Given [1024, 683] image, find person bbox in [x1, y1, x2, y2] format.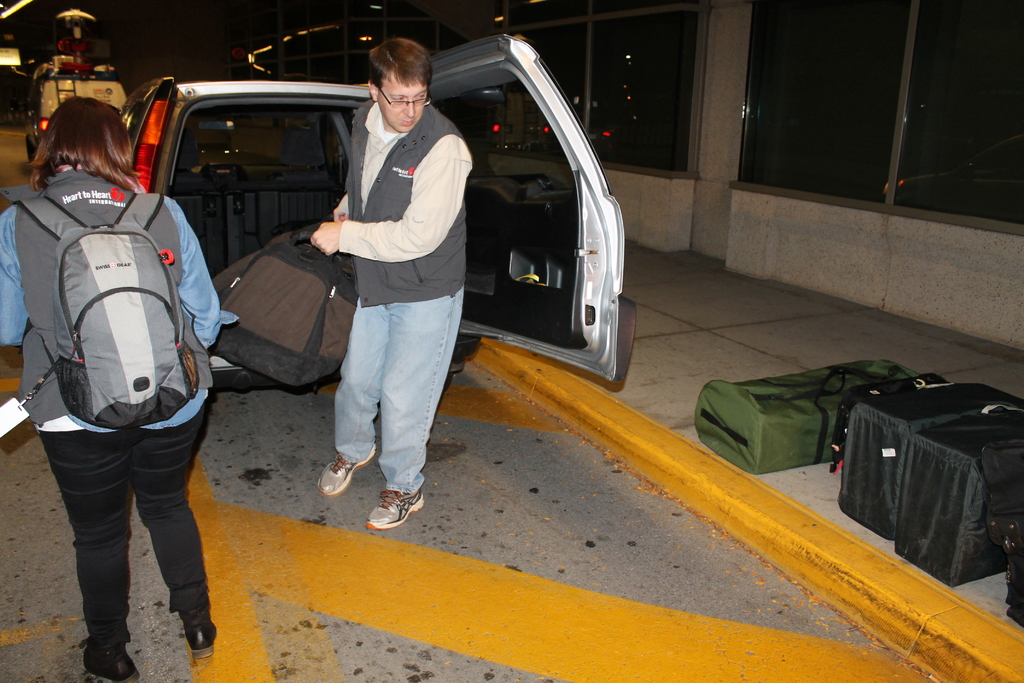
[305, 33, 473, 531].
